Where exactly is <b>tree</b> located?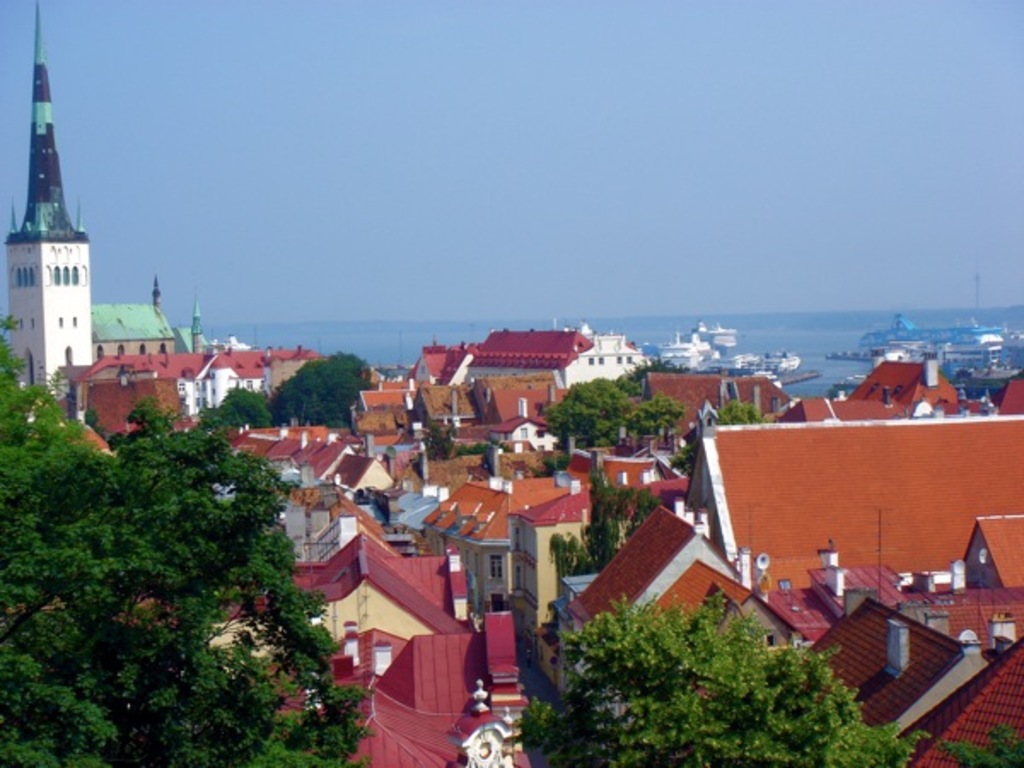
Its bounding box is <region>532, 372, 691, 466</region>.
